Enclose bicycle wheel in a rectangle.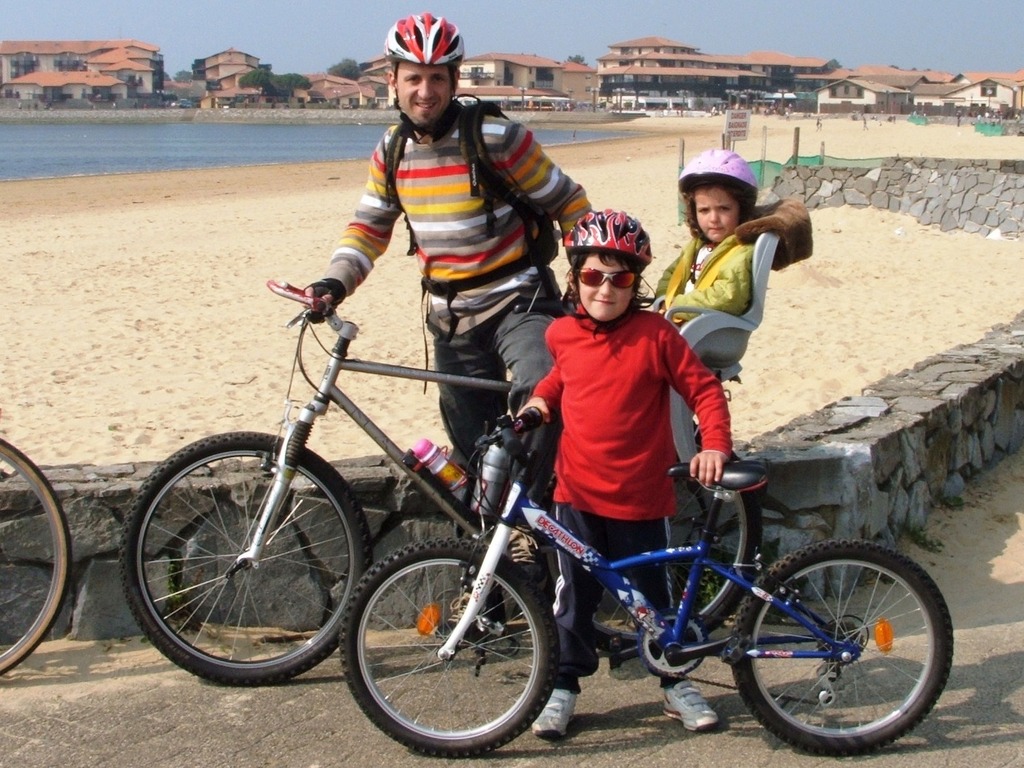
588, 454, 759, 656.
